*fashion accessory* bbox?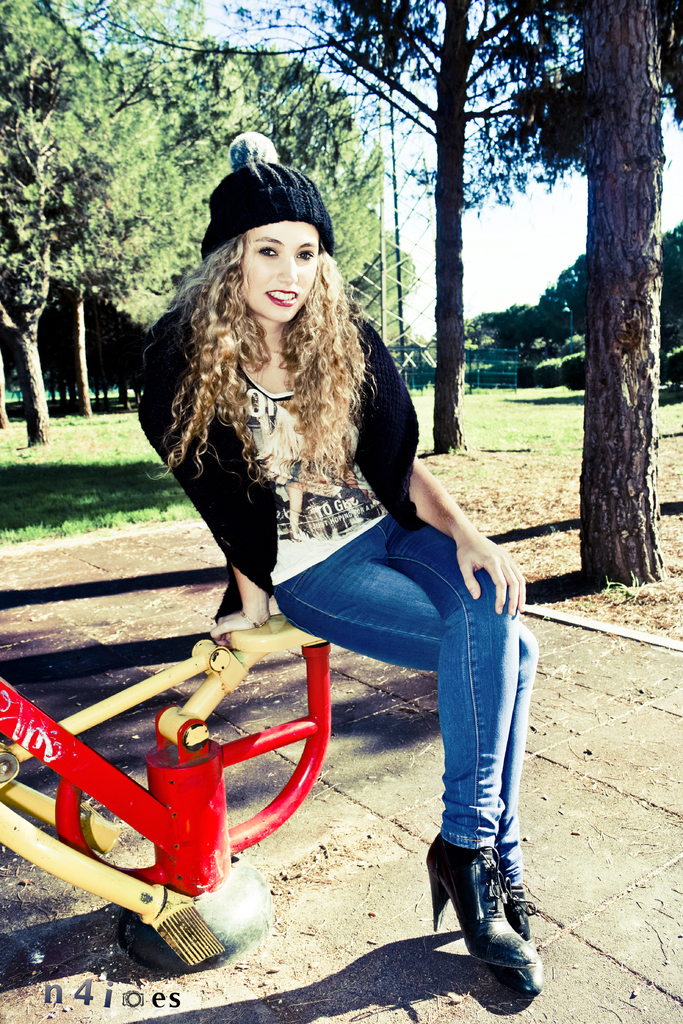
locate(488, 895, 546, 1007)
